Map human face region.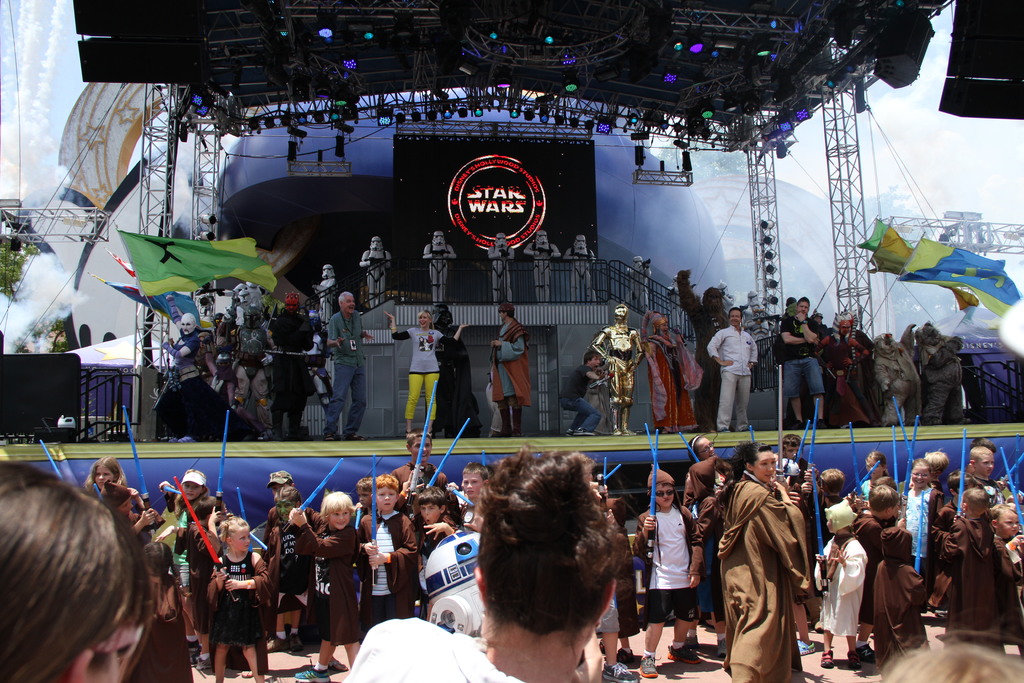
Mapped to [left=657, top=482, right=673, bottom=506].
